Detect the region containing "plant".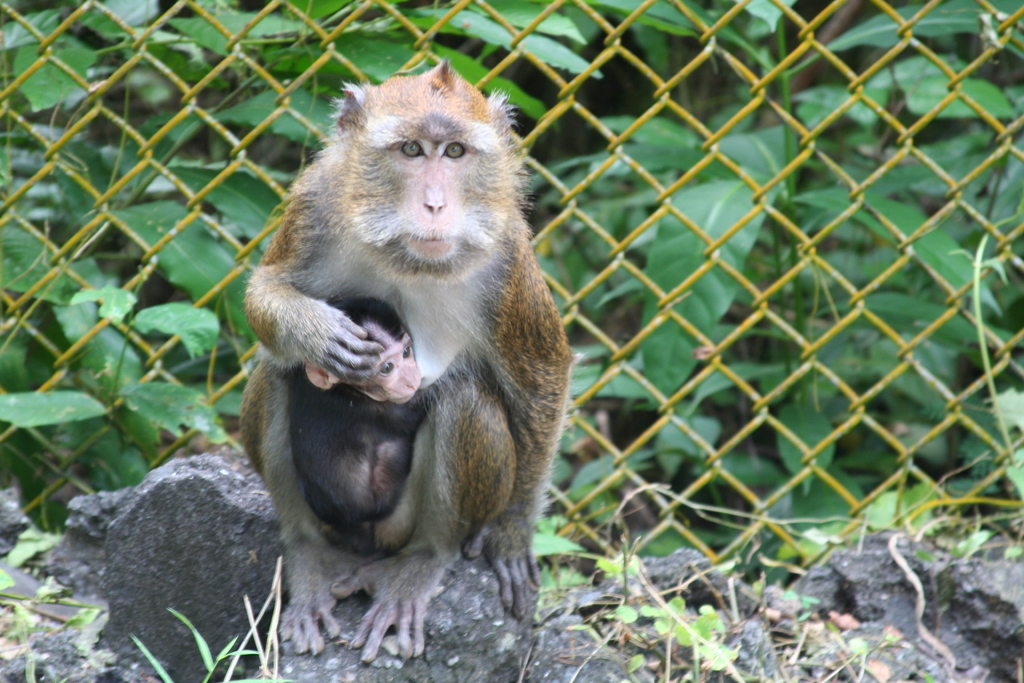
BBox(607, 566, 745, 682).
